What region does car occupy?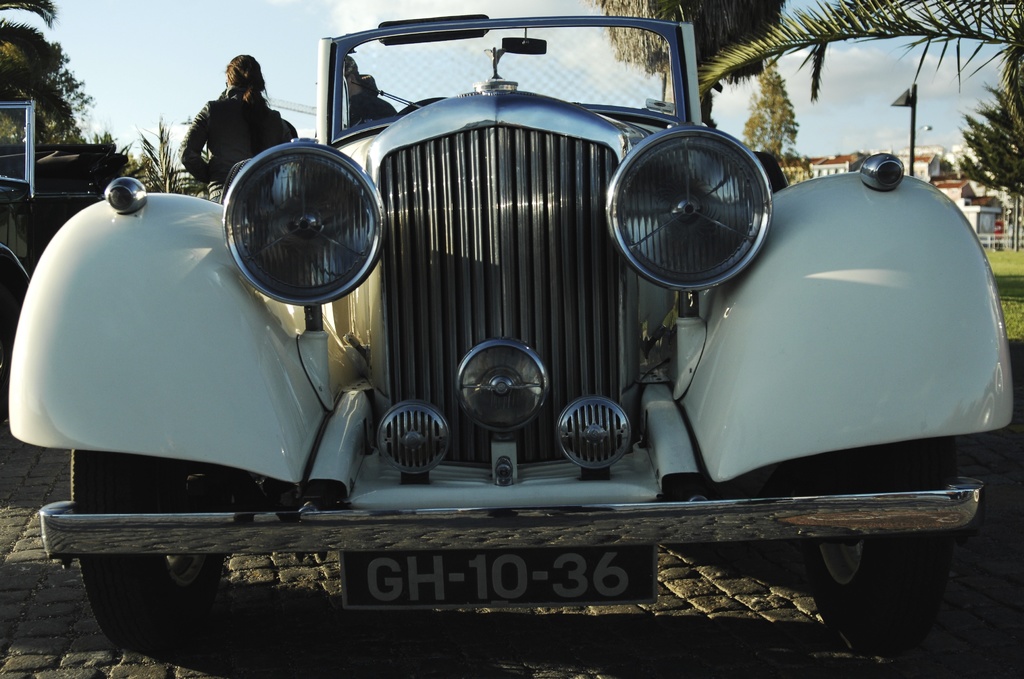
bbox(40, 0, 991, 652).
